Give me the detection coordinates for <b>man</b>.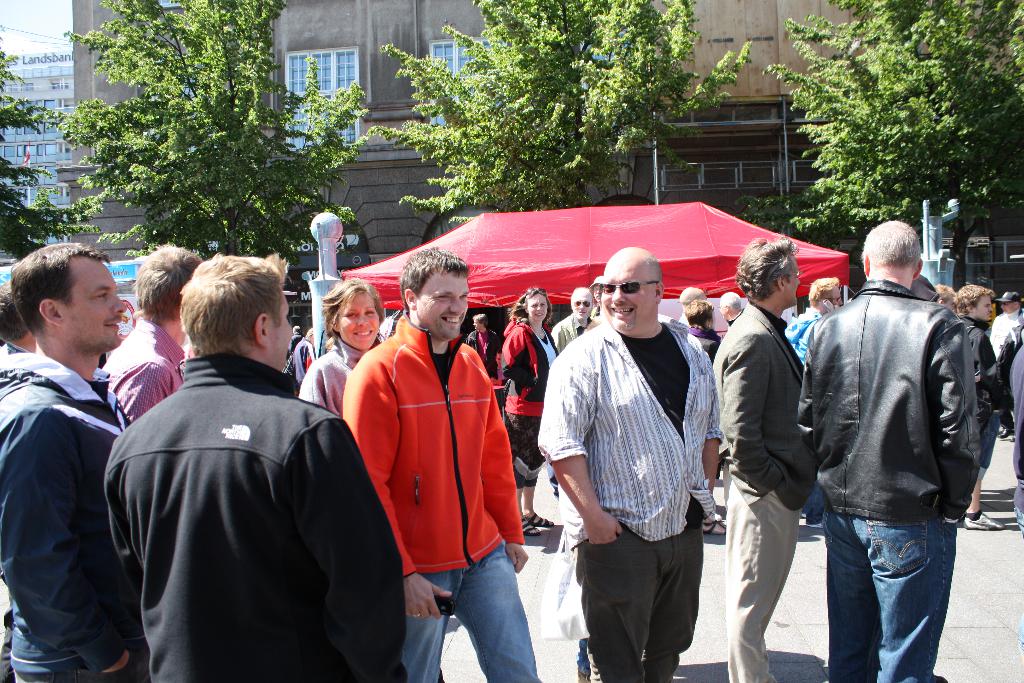
797:204:1005:682.
